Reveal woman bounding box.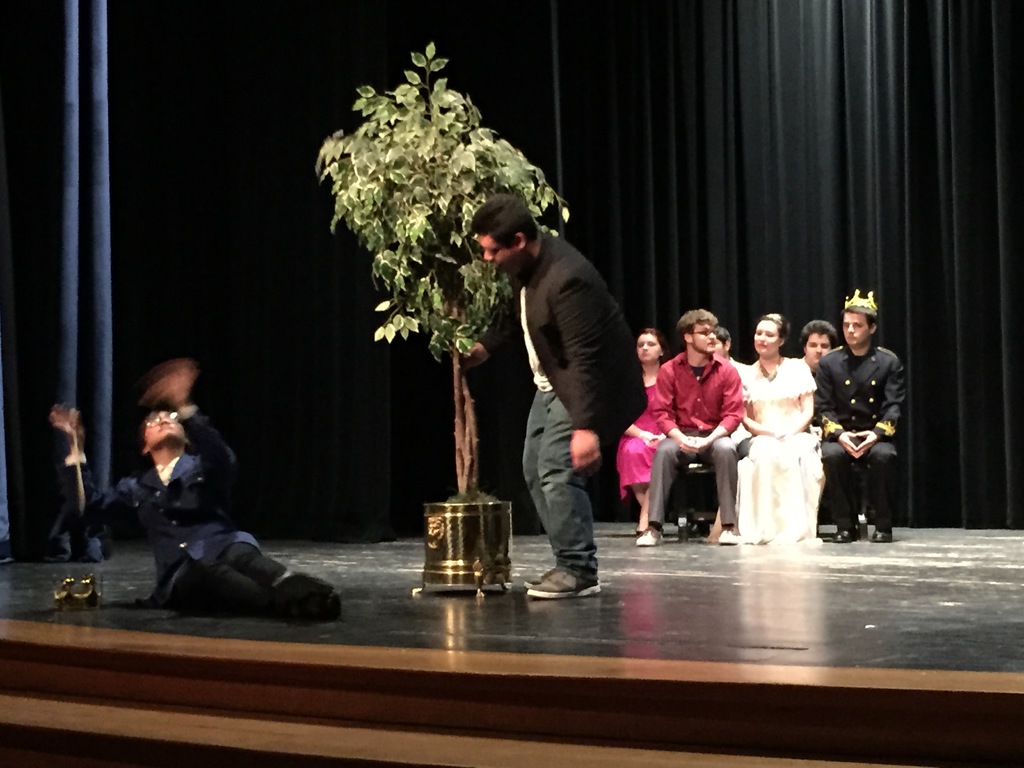
Revealed: [x1=611, y1=324, x2=677, y2=534].
